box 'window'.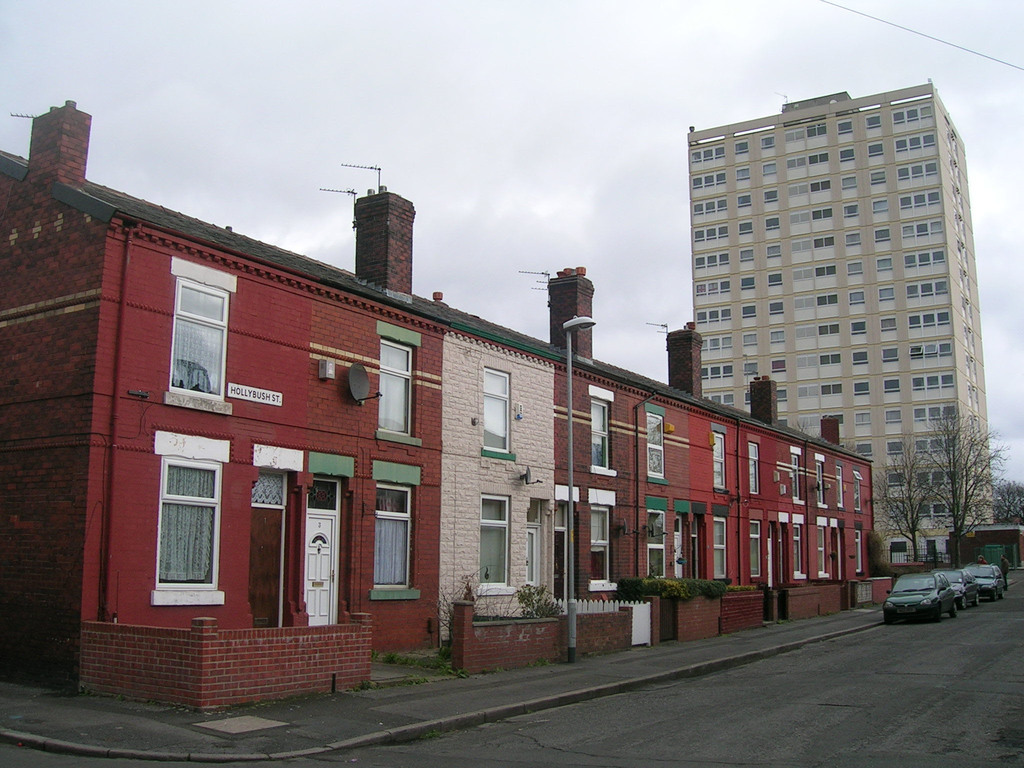
901:195:938:213.
